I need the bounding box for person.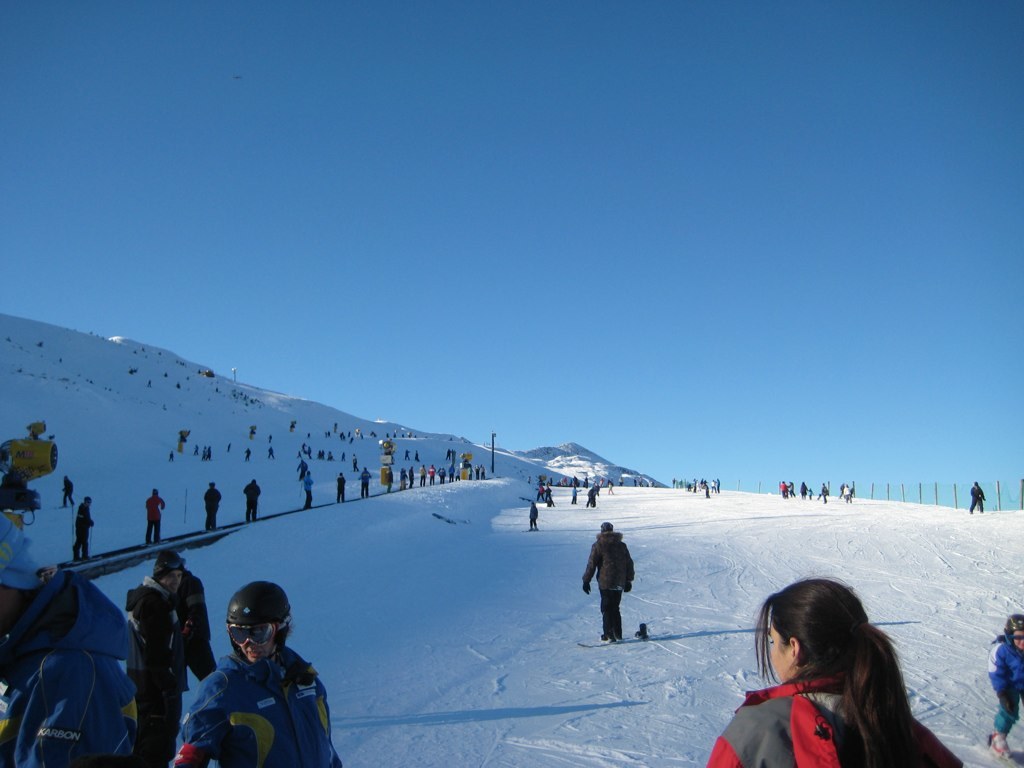
Here it is: 123:554:185:761.
